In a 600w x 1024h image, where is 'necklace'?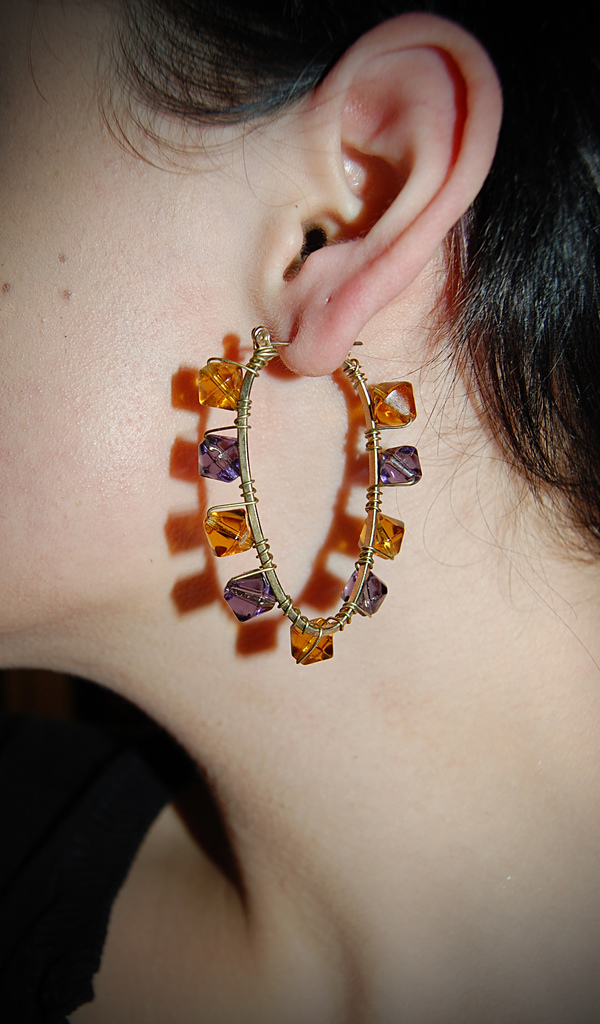
199 275 415 655.
